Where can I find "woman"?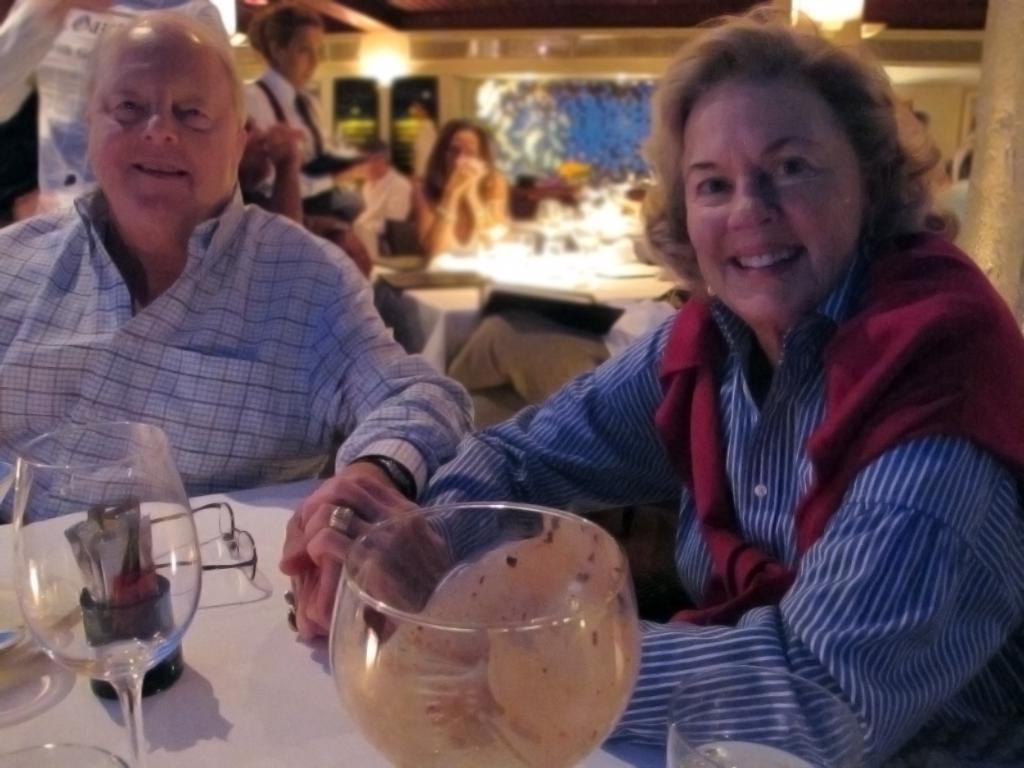
You can find it at [417, 120, 505, 255].
